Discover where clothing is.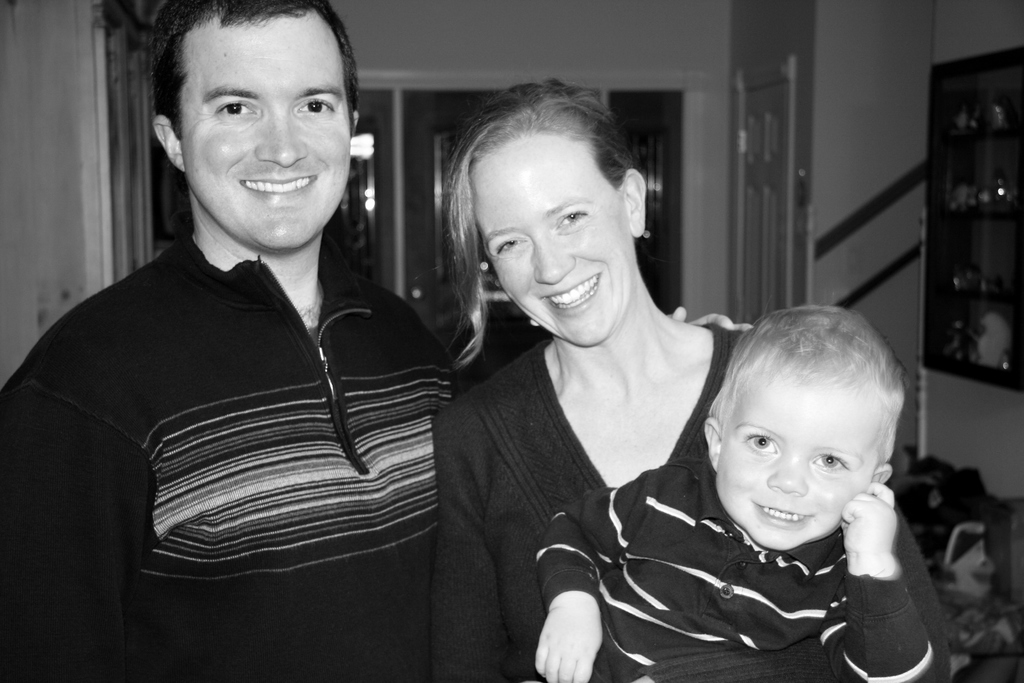
Discovered at <box>530,461,952,682</box>.
